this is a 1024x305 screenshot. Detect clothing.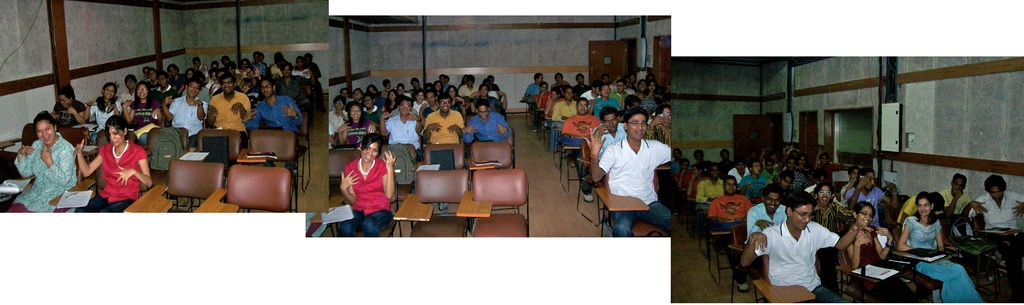
left=343, top=120, right=369, bottom=145.
